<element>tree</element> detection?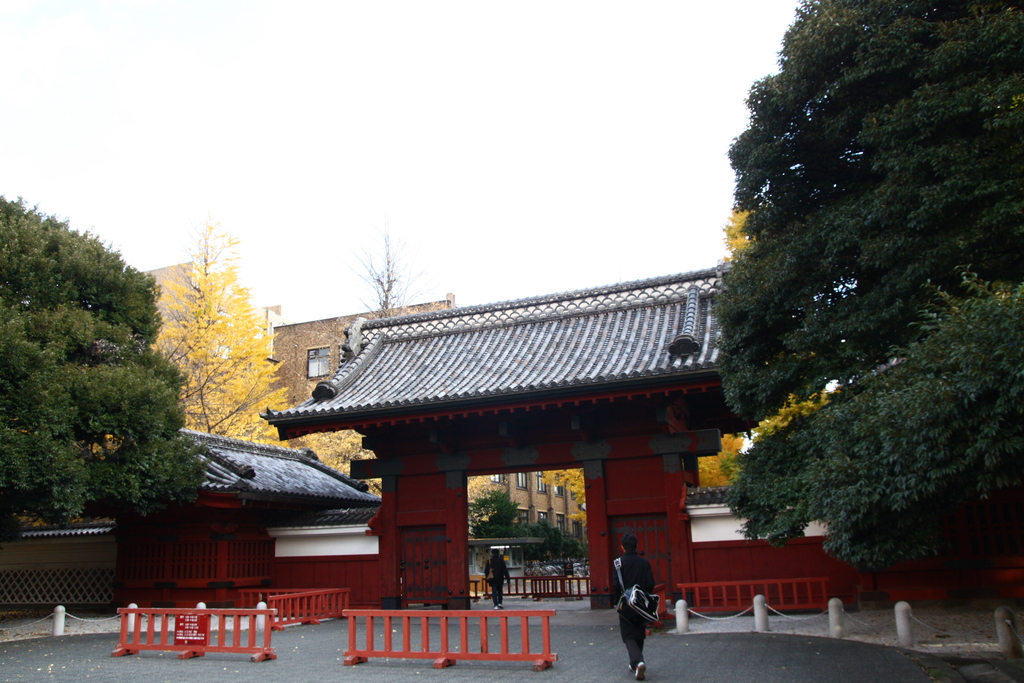
155,222,292,453
